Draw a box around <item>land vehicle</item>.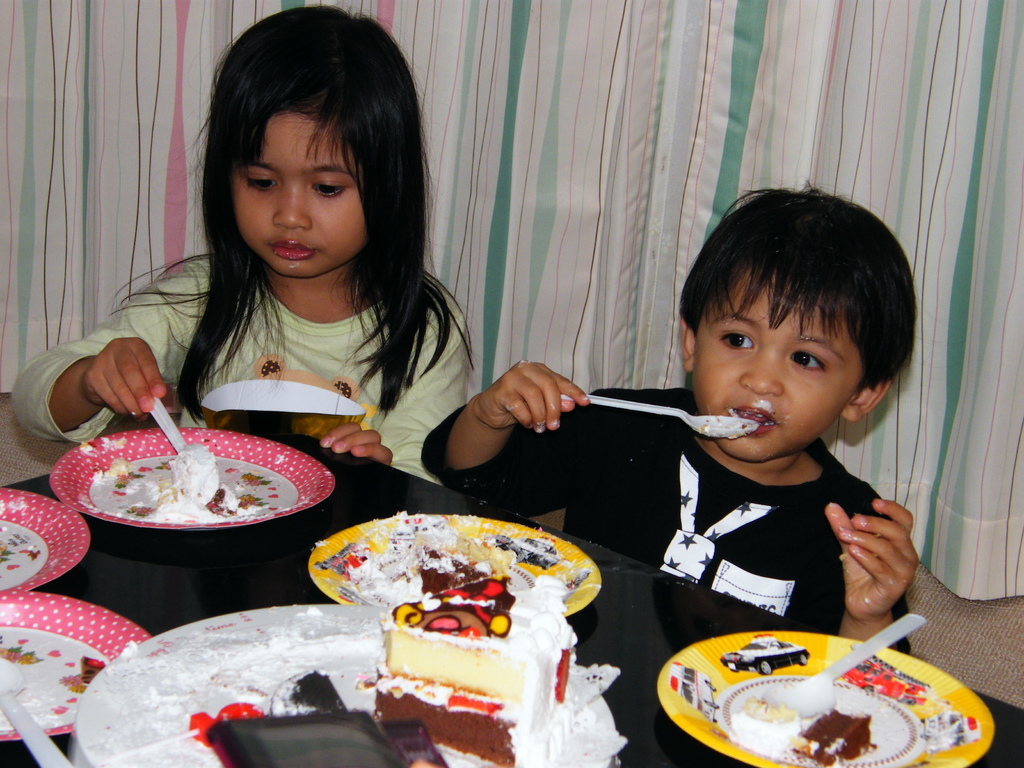
BBox(717, 632, 810, 675).
